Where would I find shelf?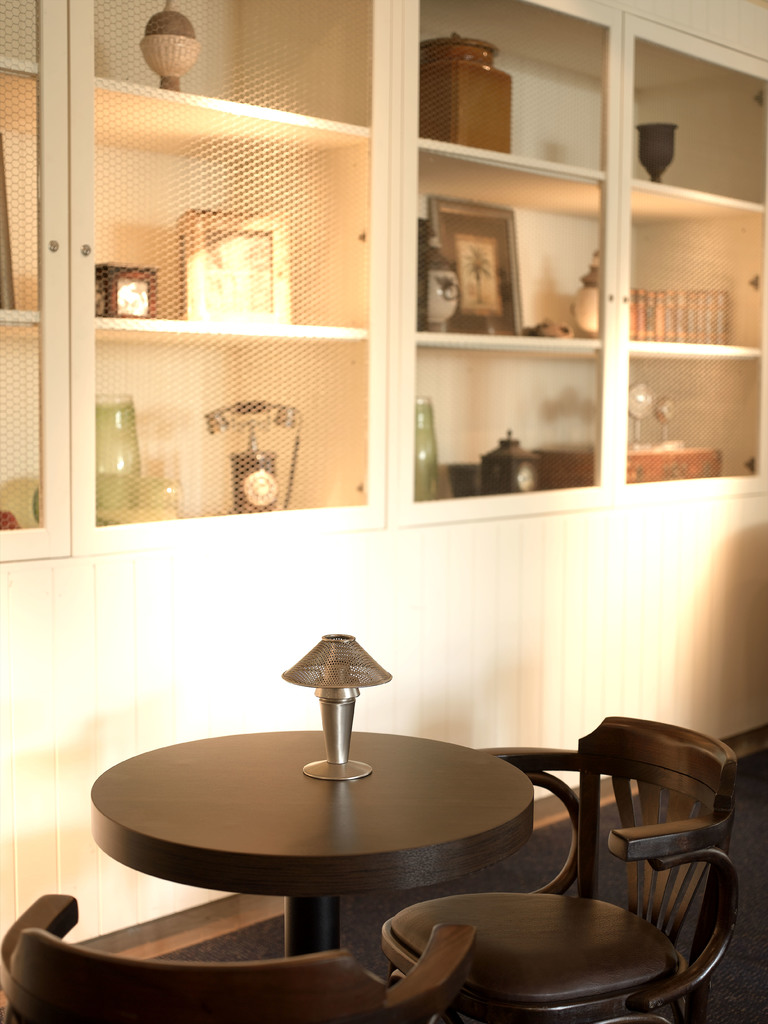
At bbox=(99, 0, 372, 159).
